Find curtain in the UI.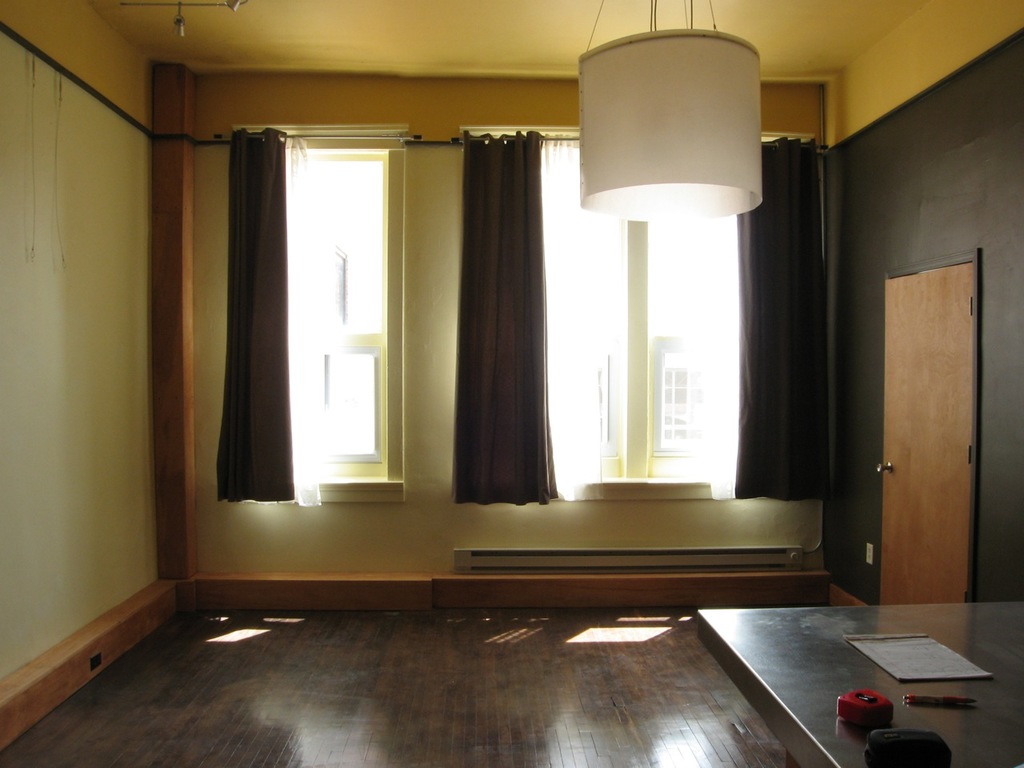
UI element at box=[218, 126, 294, 502].
